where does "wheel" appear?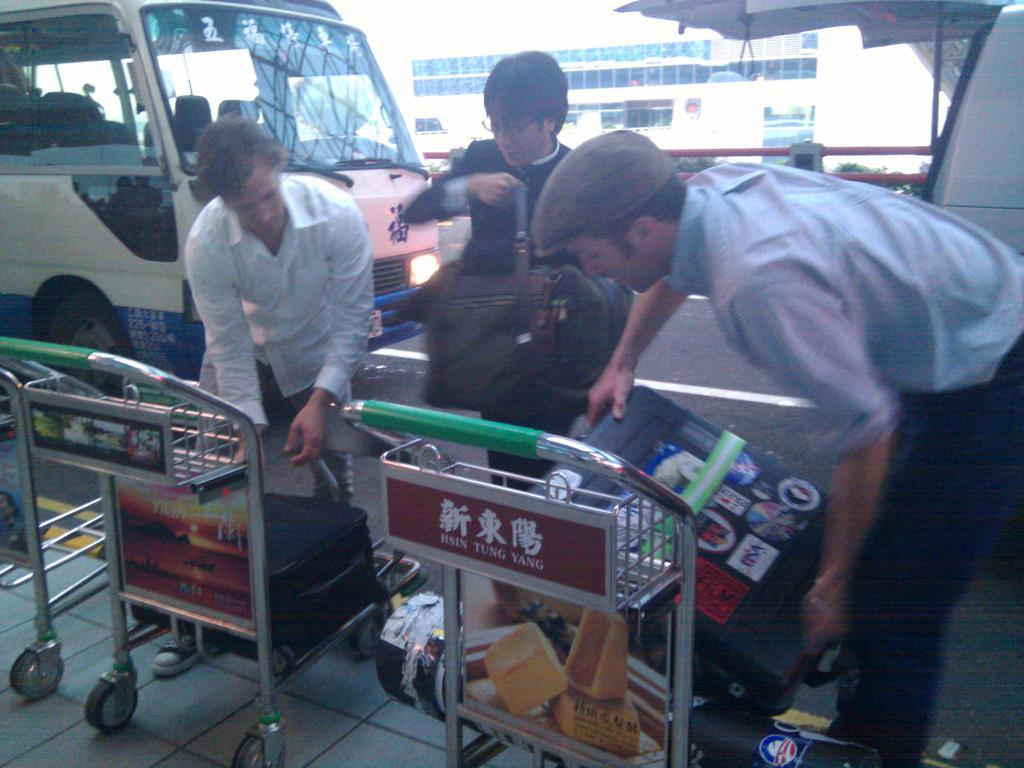
Appears at {"left": 273, "top": 643, "right": 291, "bottom": 677}.
